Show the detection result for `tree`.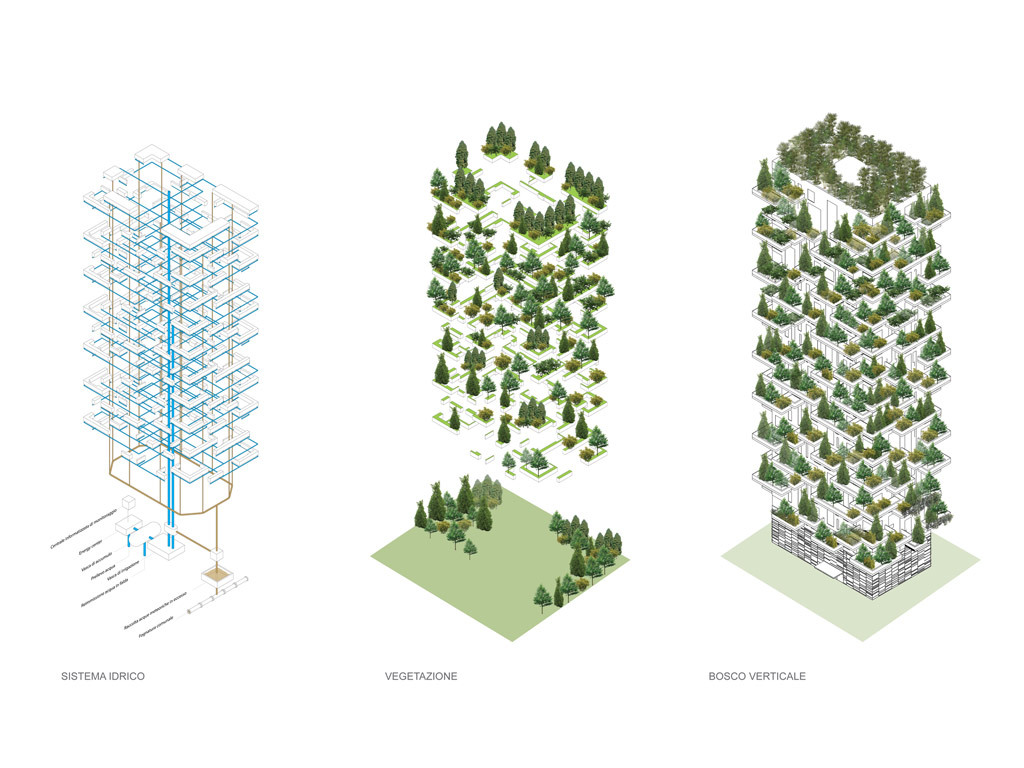
920,253,943,282.
